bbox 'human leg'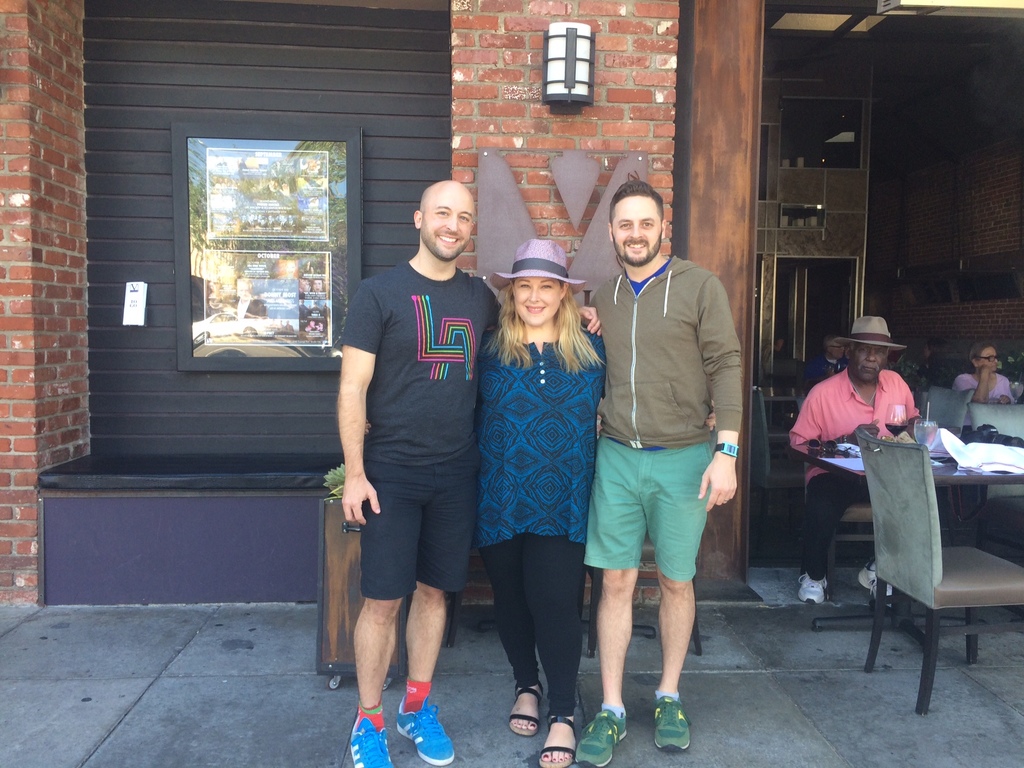
locate(653, 450, 726, 762)
